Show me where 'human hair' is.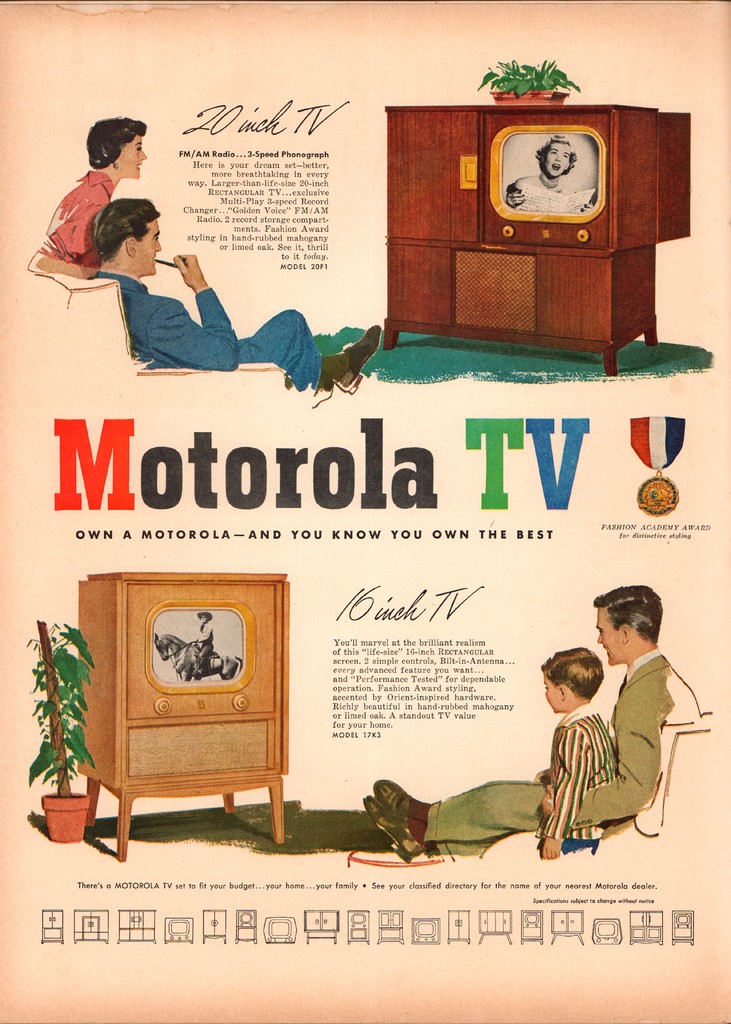
'human hair' is at 85, 118, 147, 170.
